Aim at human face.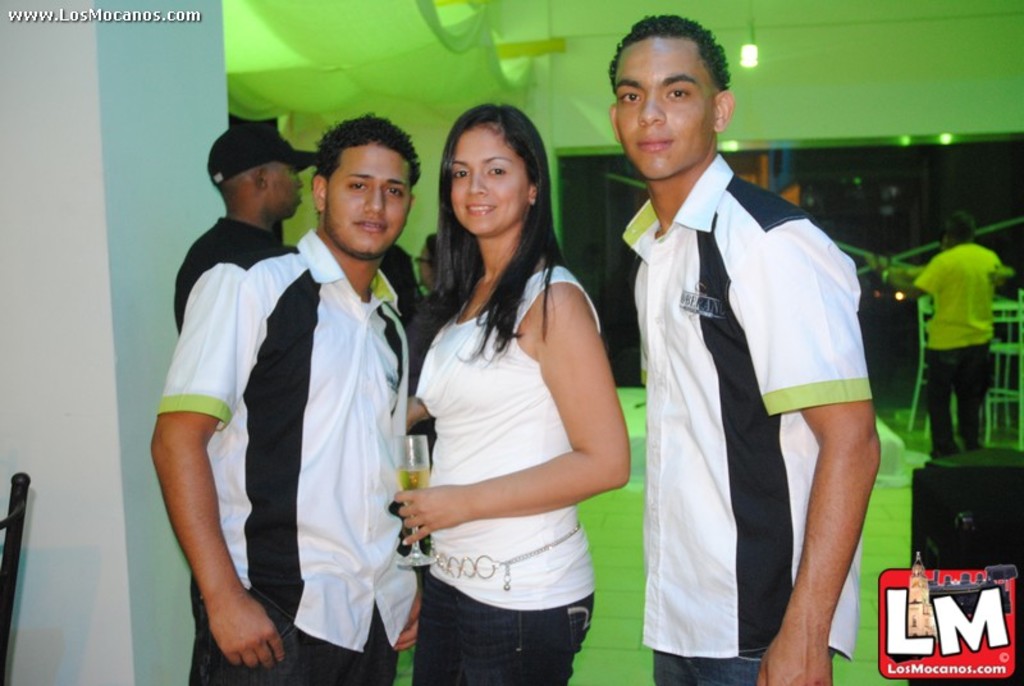
Aimed at left=270, top=163, right=307, bottom=215.
